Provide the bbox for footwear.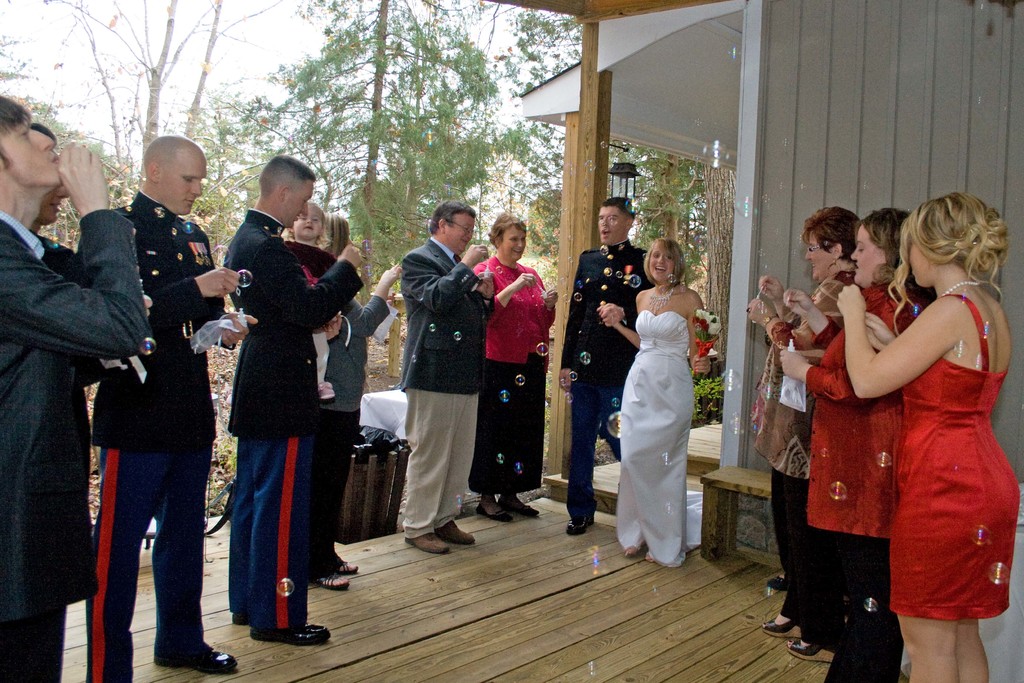
crop(309, 571, 342, 593).
